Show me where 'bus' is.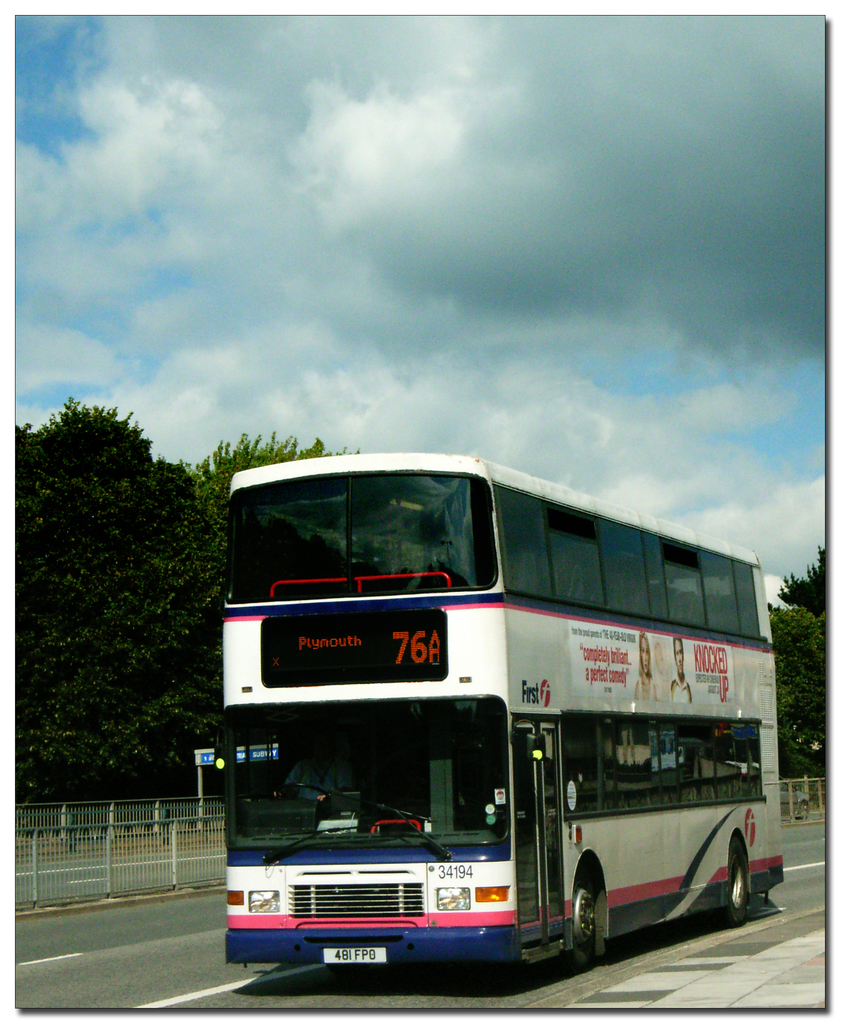
'bus' is at 224,450,790,984.
